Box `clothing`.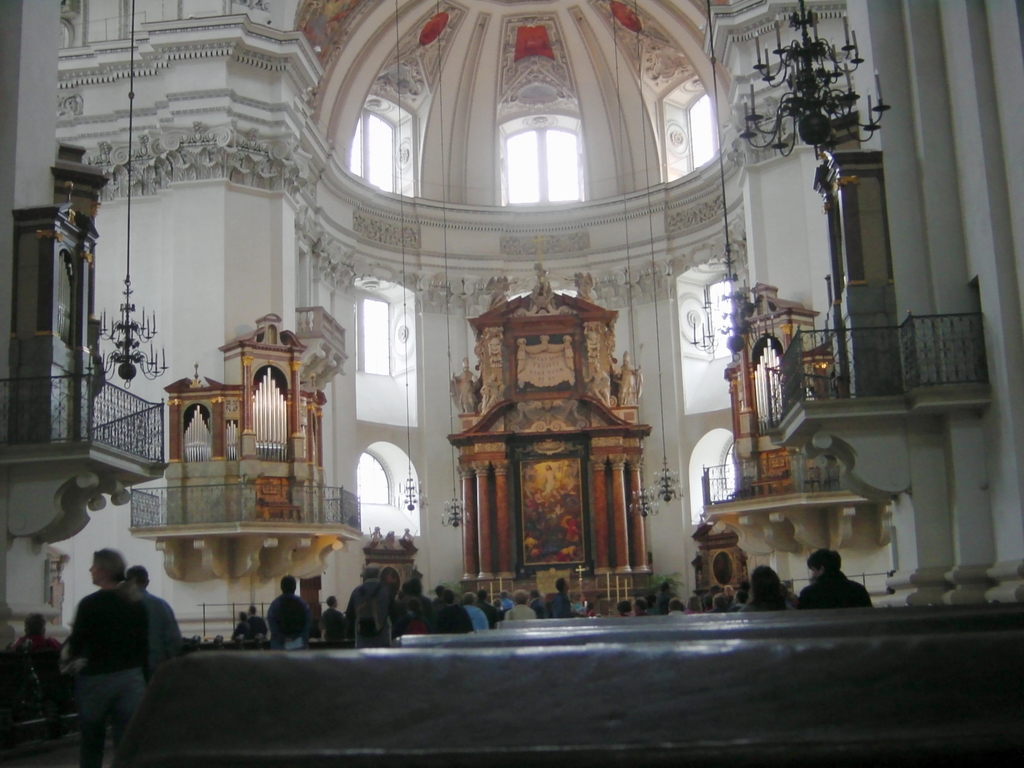
bbox=[268, 588, 318, 648].
